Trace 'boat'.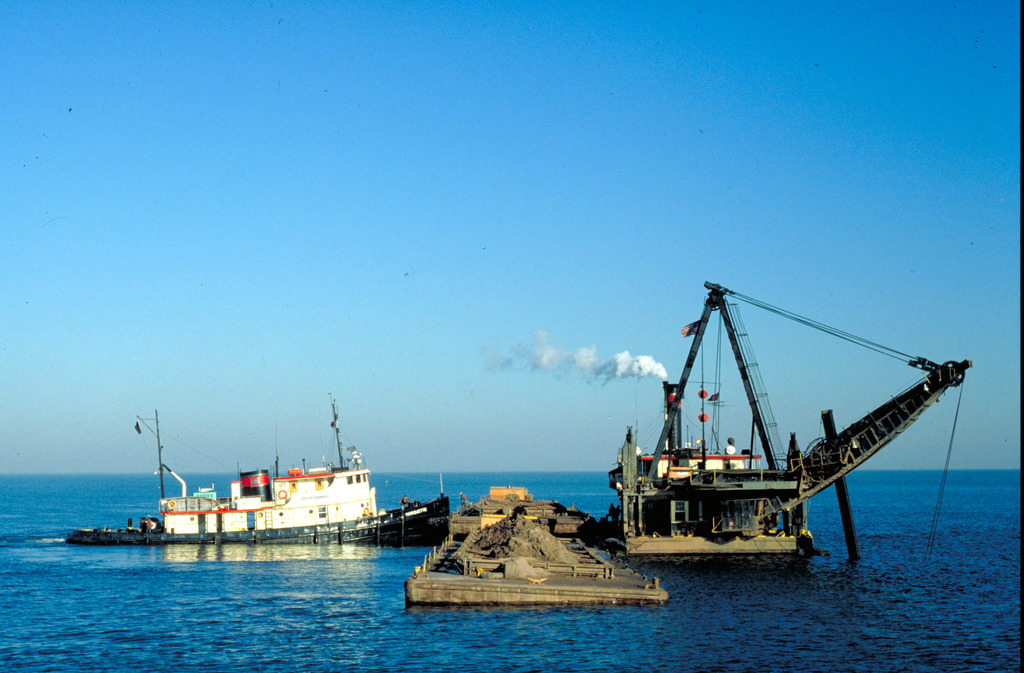
Traced to BBox(68, 420, 422, 558).
